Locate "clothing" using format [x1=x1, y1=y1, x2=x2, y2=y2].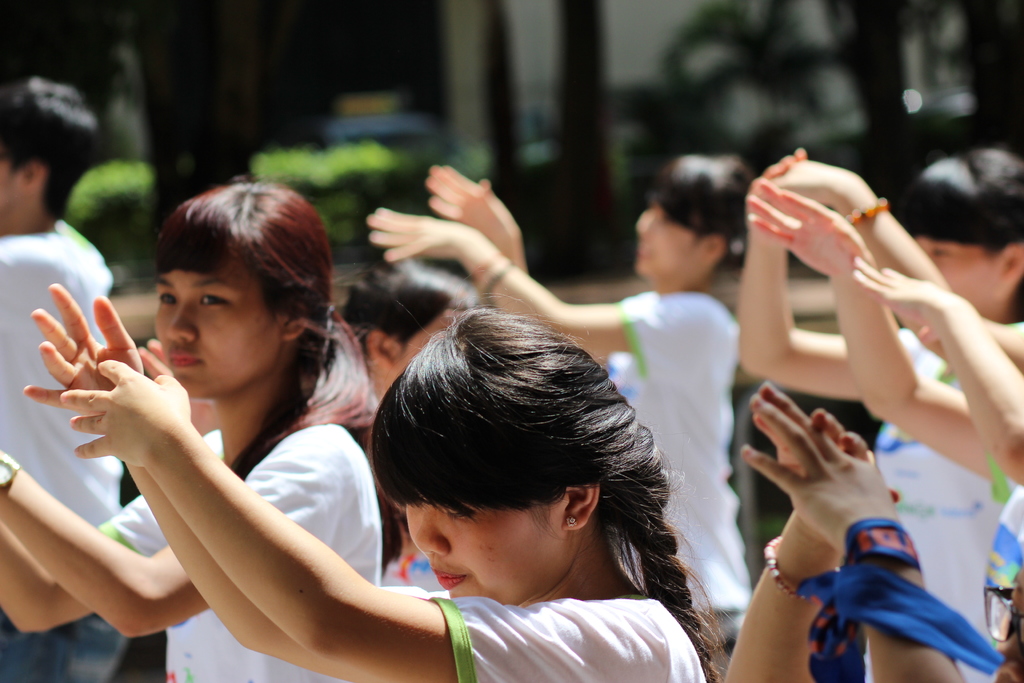
[x1=48, y1=305, x2=436, y2=662].
